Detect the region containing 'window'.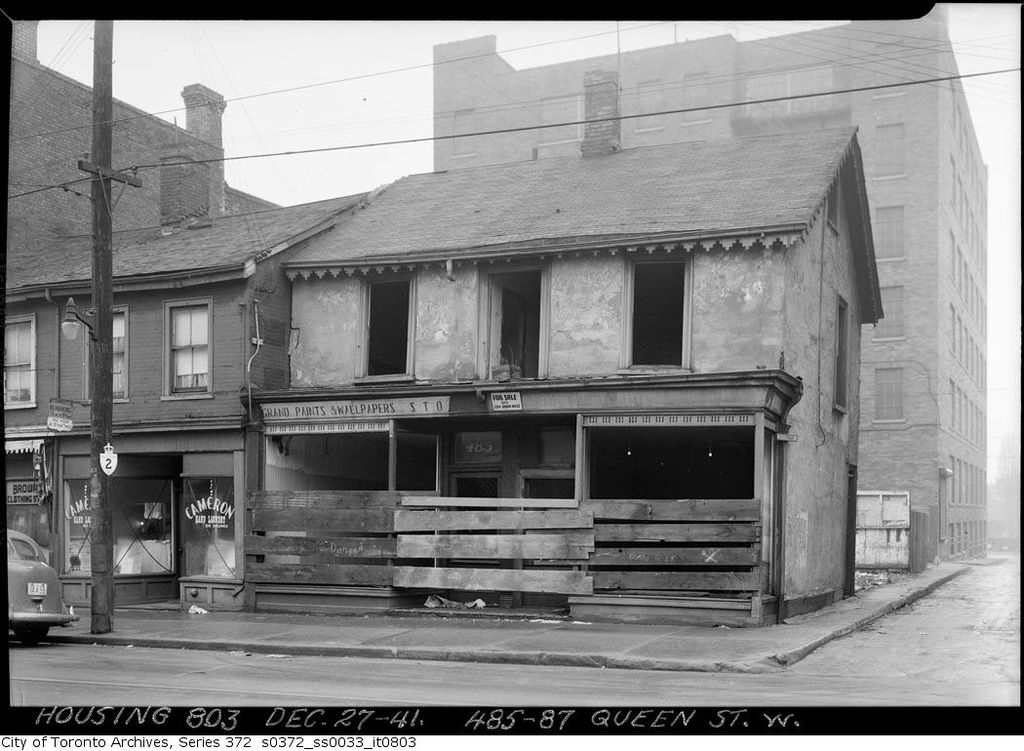
l=632, t=74, r=664, b=126.
